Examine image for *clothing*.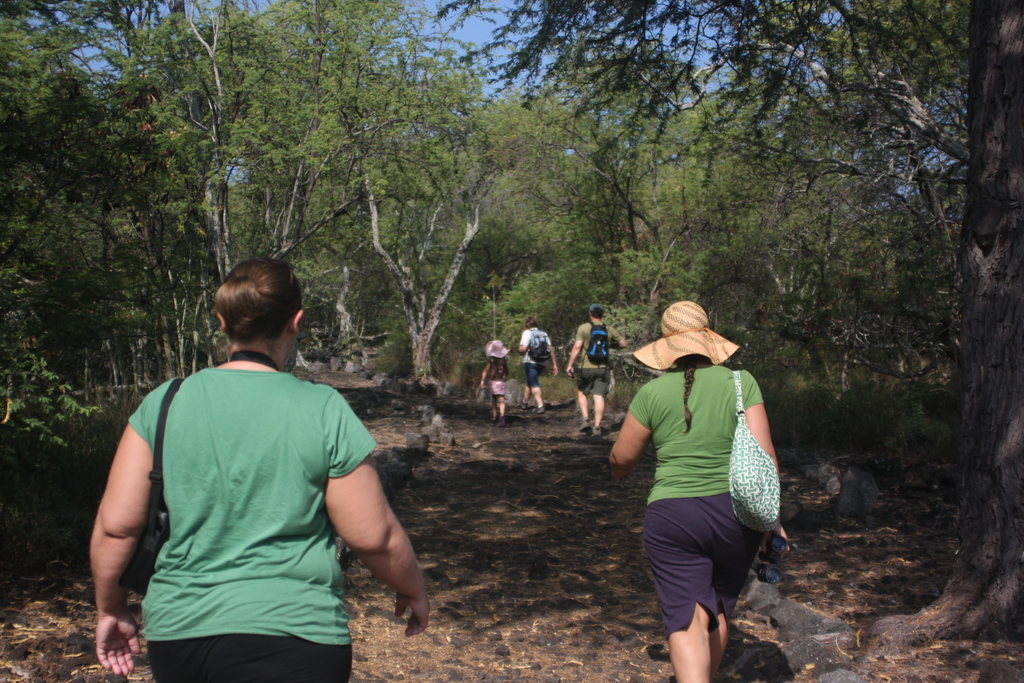
Examination result: [left=520, top=331, right=548, bottom=387].
